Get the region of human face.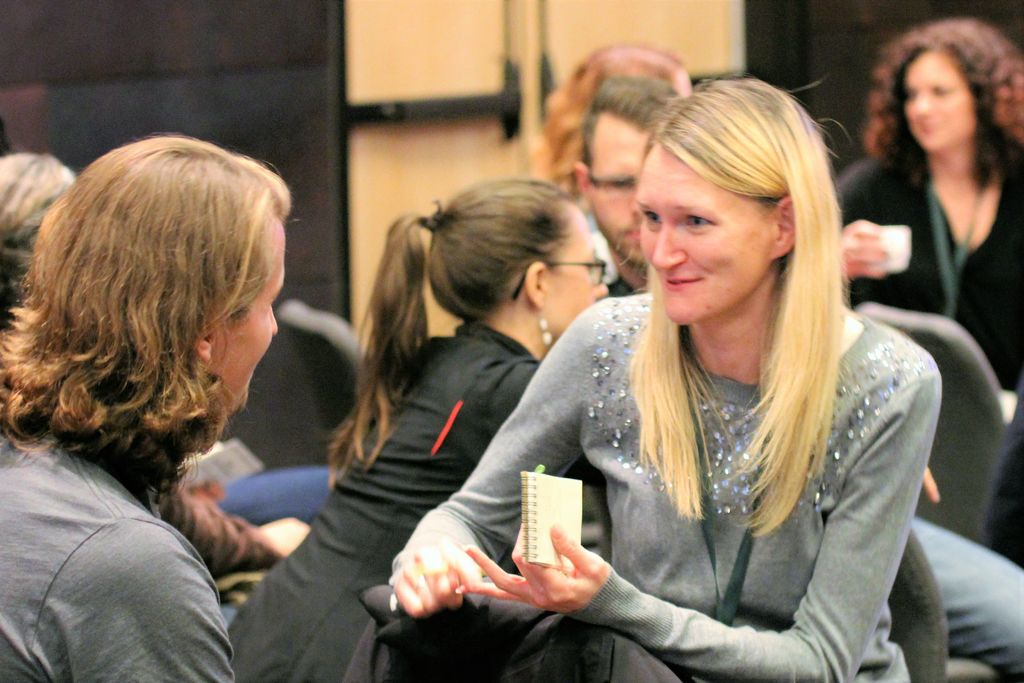
box(218, 218, 284, 413).
